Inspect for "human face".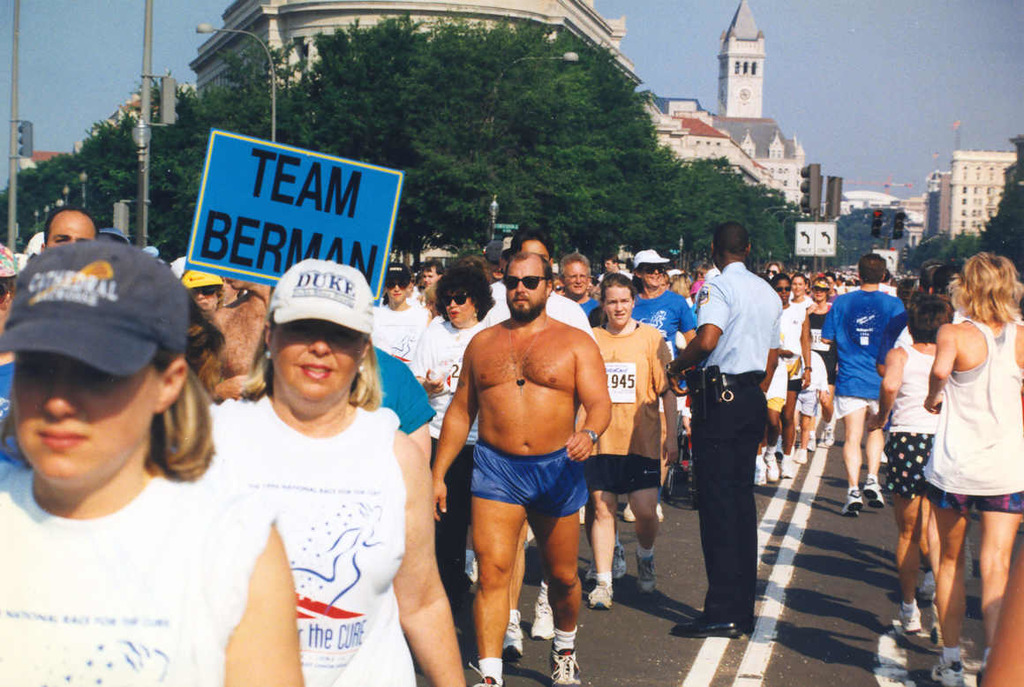
Inspection: {"left": 499, "top": 254, "right": 543, "bottom": 307}.
